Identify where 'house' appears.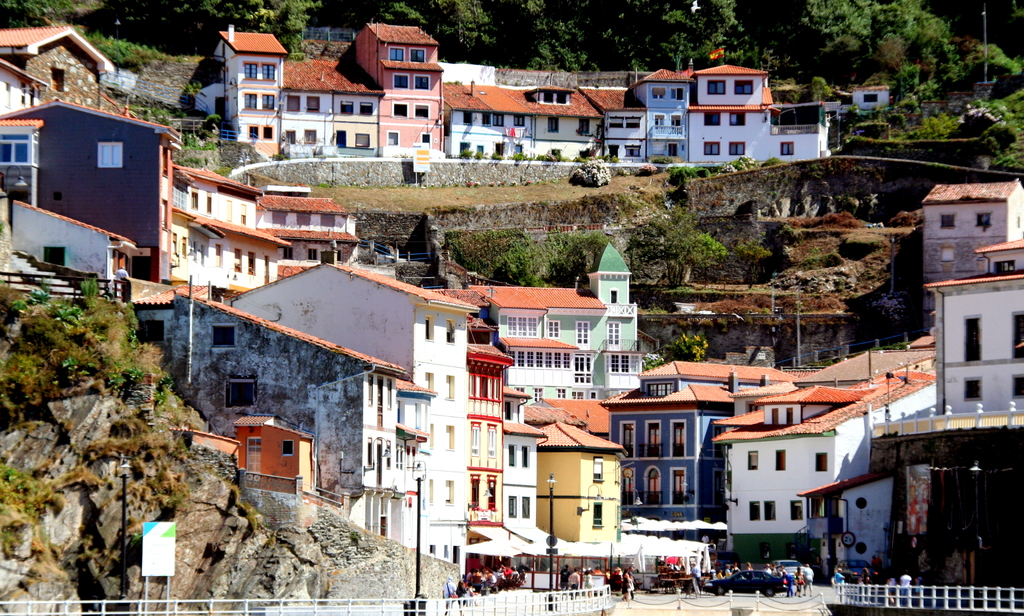
Appears at 868,410,1023,615.
